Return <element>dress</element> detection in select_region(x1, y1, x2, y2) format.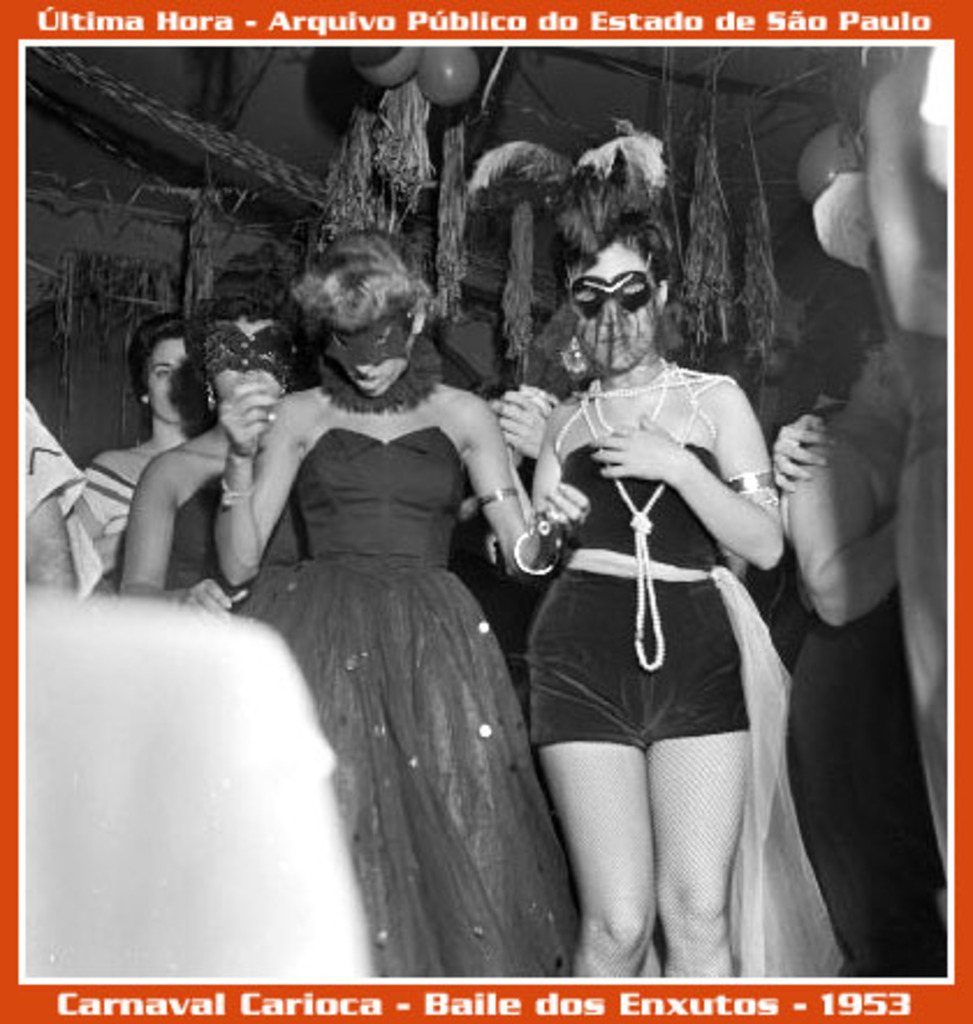
select_region(871, 241, 948, 871).
